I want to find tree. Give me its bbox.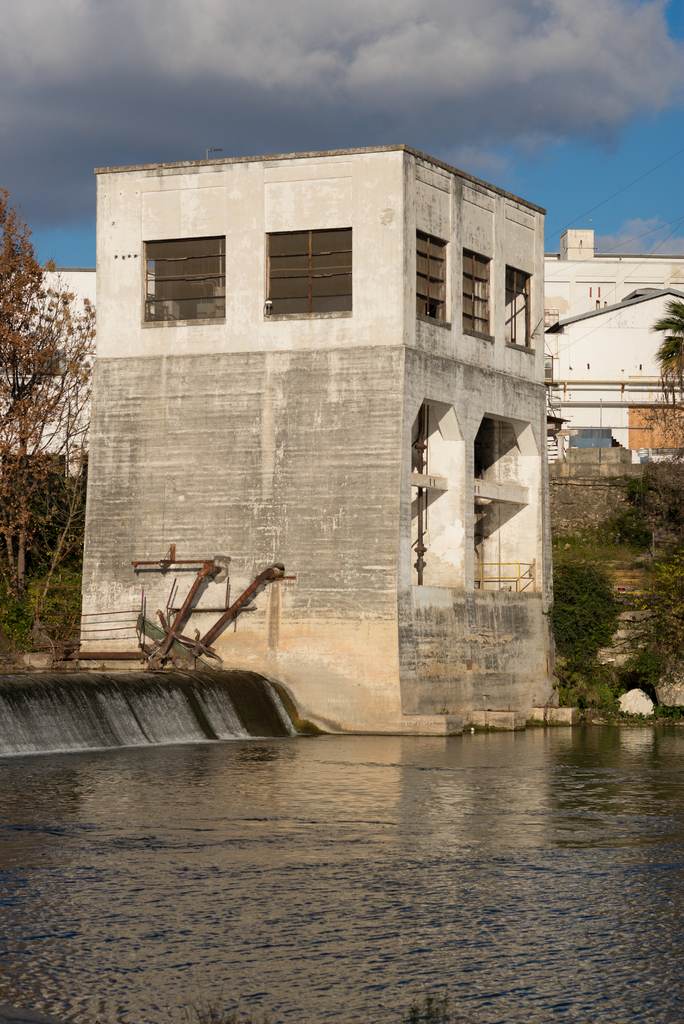
<box>551,566,623,666</box>.
